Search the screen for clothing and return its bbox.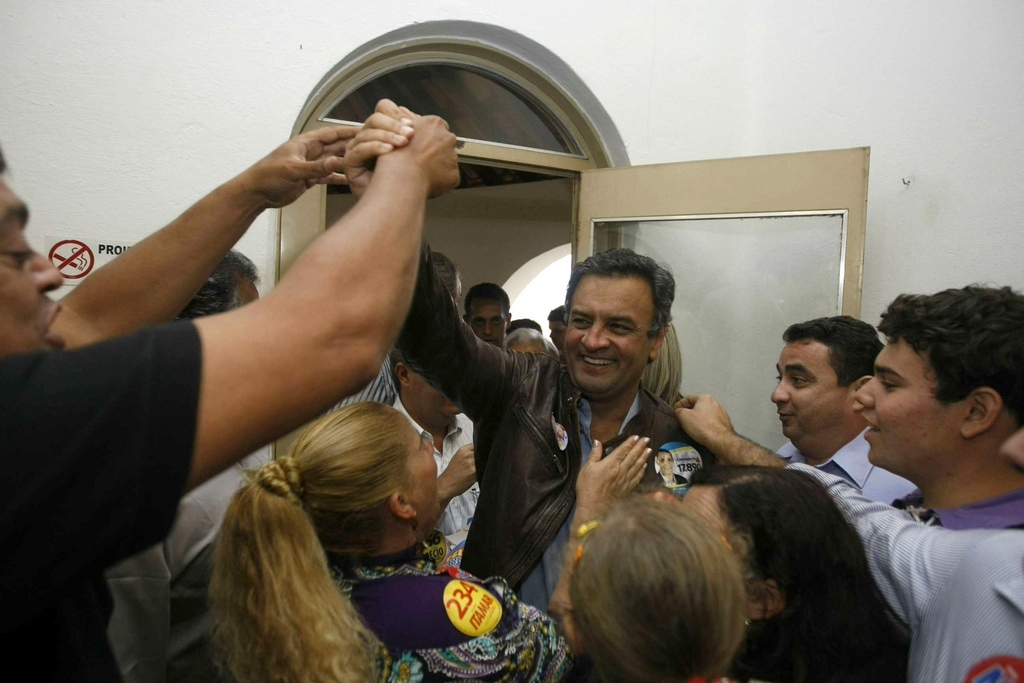
Found: bbox(779, 425, 920, 505).
